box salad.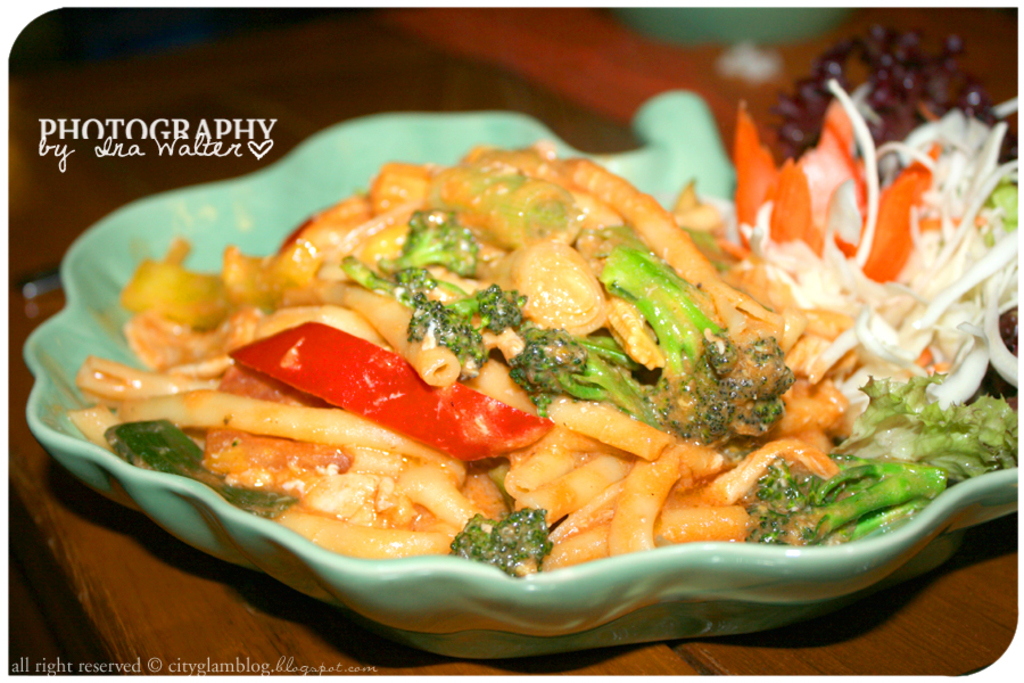
box=[41, 9, 1023, 603].
